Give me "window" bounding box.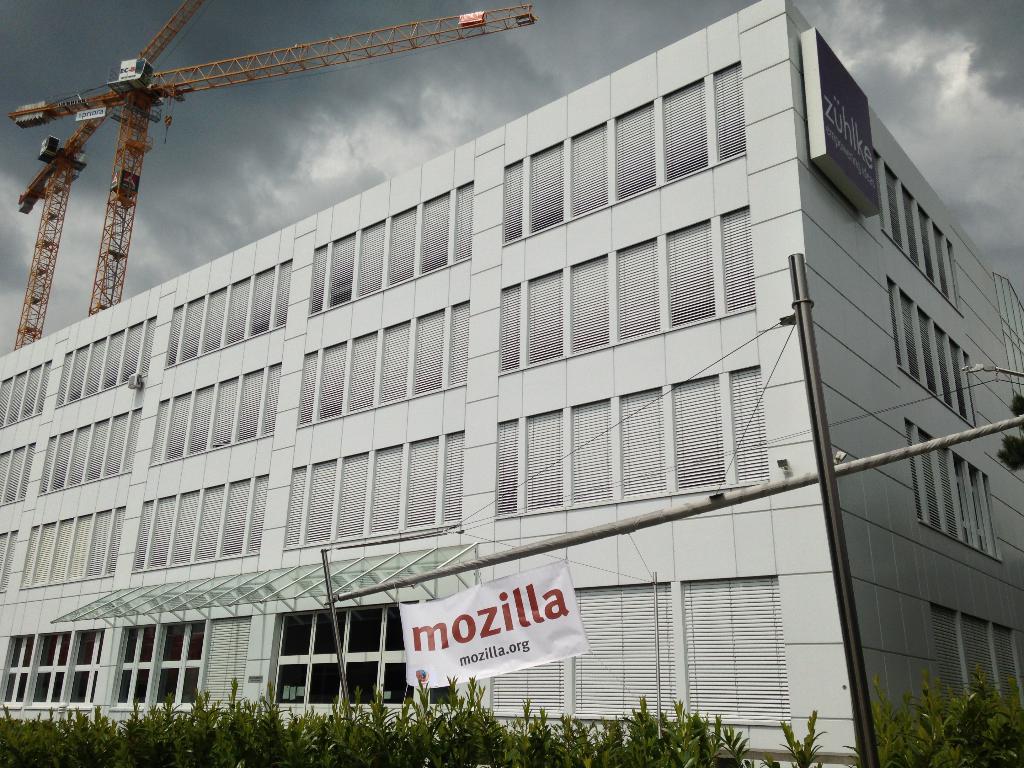
123:318:147:381.
